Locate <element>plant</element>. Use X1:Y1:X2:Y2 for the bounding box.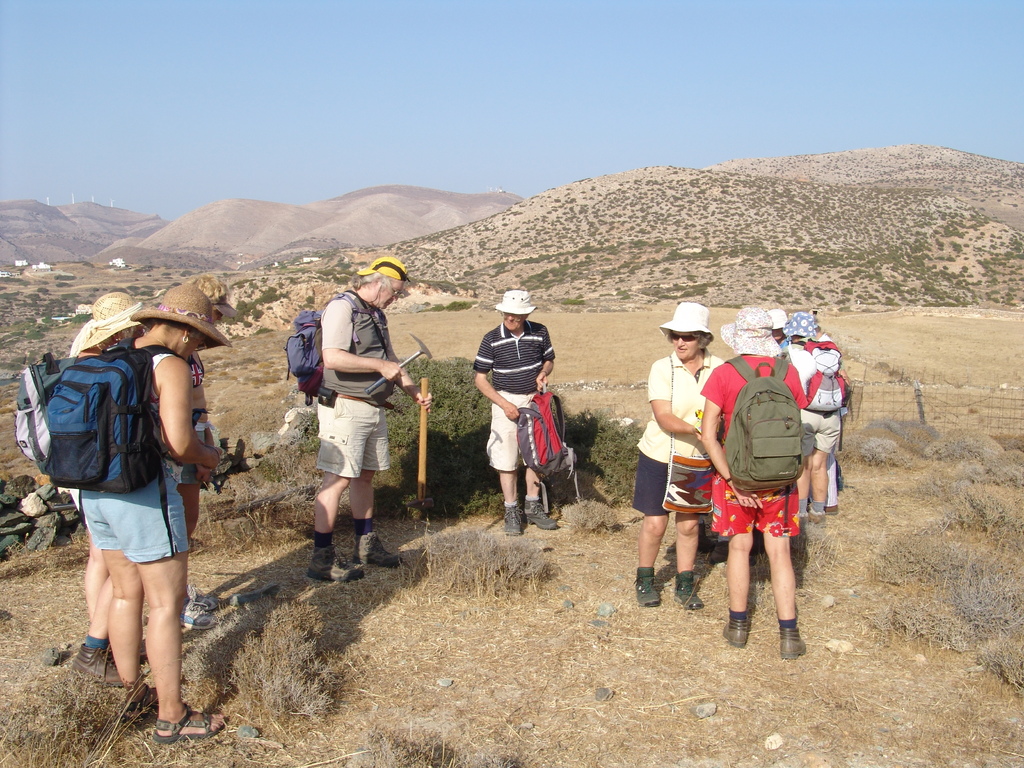
550:490:637:541.
